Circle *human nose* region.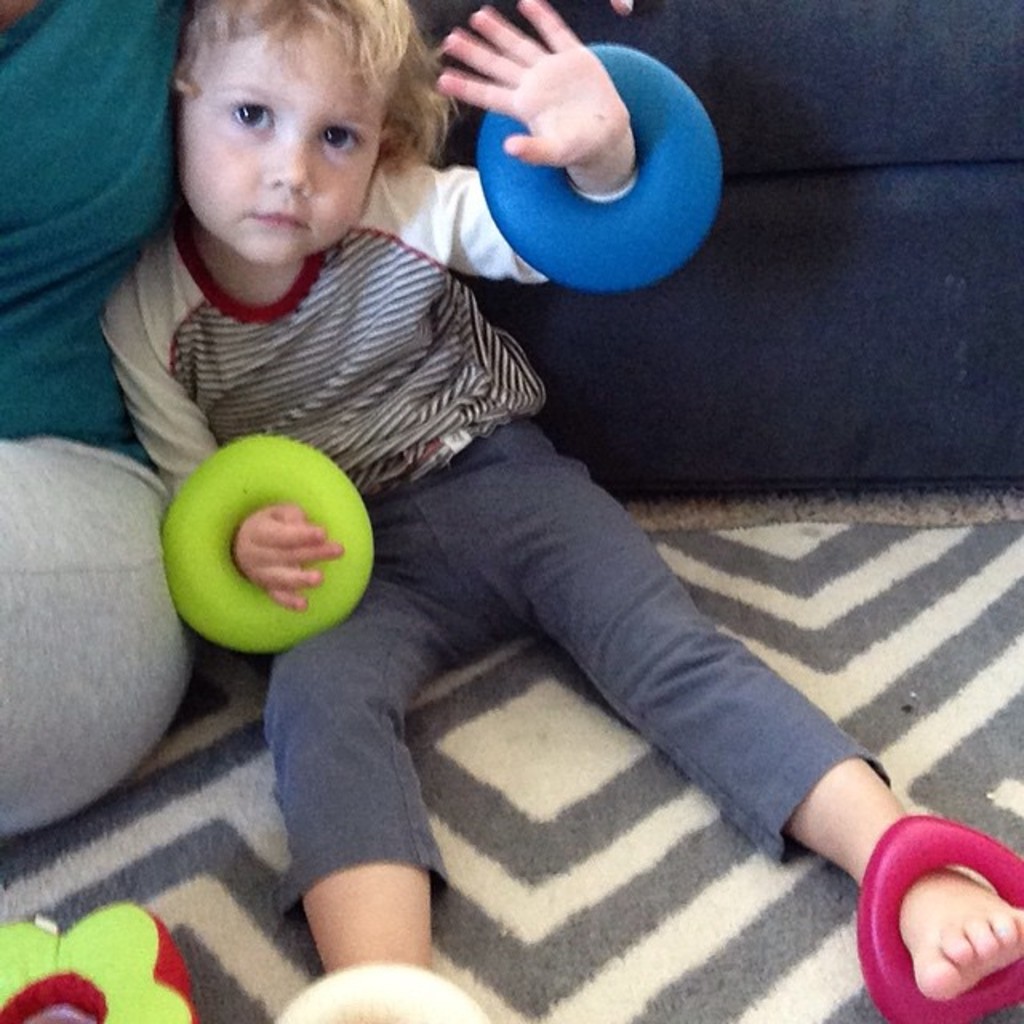
Region: detection(264, 122, 314, 195).
